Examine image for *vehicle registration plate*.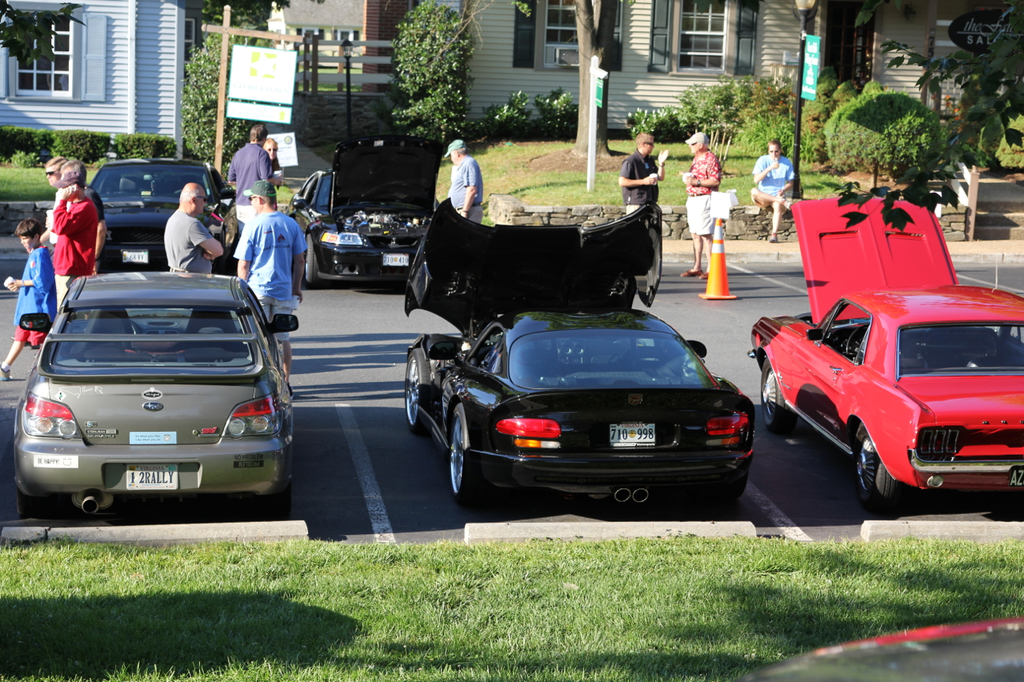
Examination result: crop(118, 248, 148, 263).
